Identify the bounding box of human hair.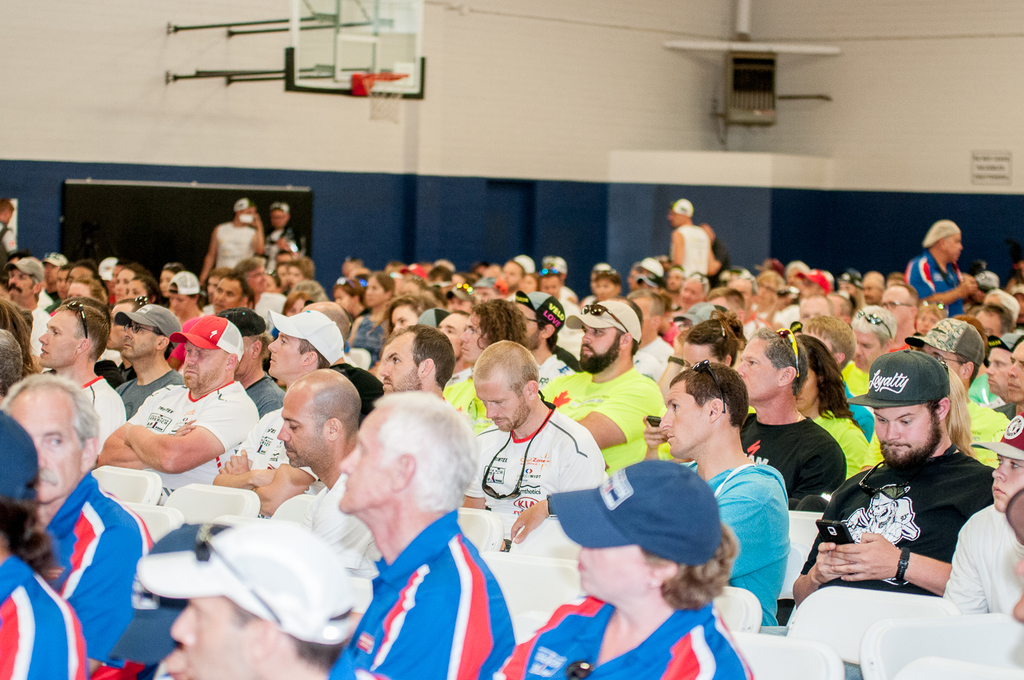
BBox(754, 329, 804, 395).
